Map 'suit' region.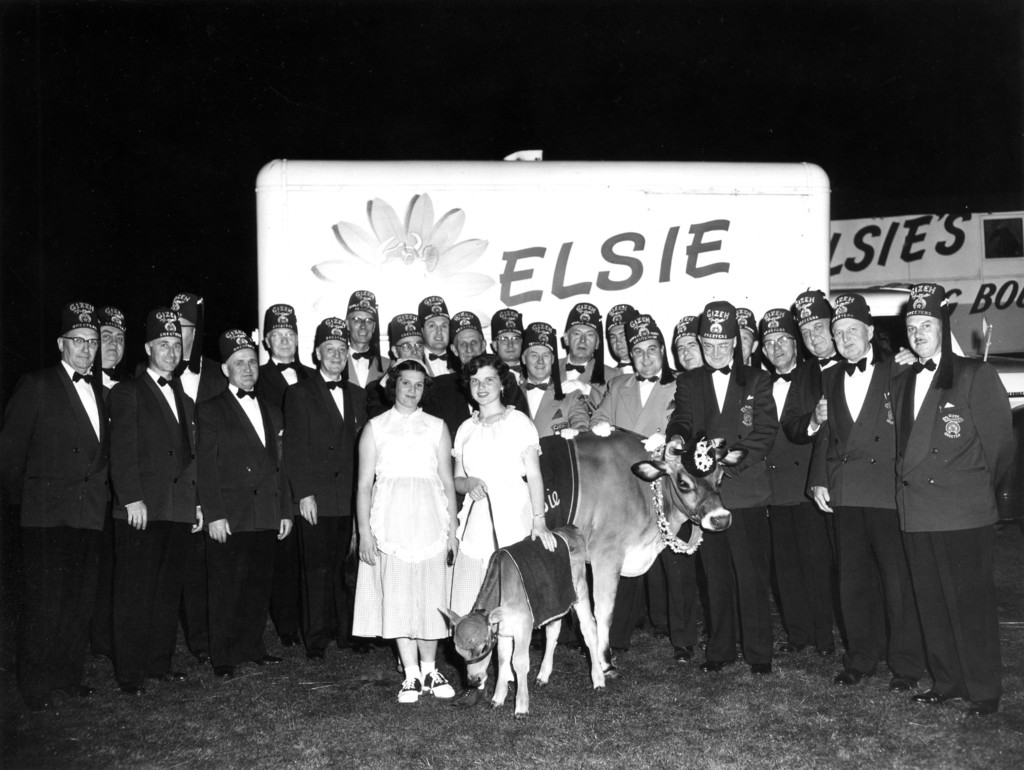
Mapped to {"left": 257, "top": 362, "right": 312, "bottom": 448}.
